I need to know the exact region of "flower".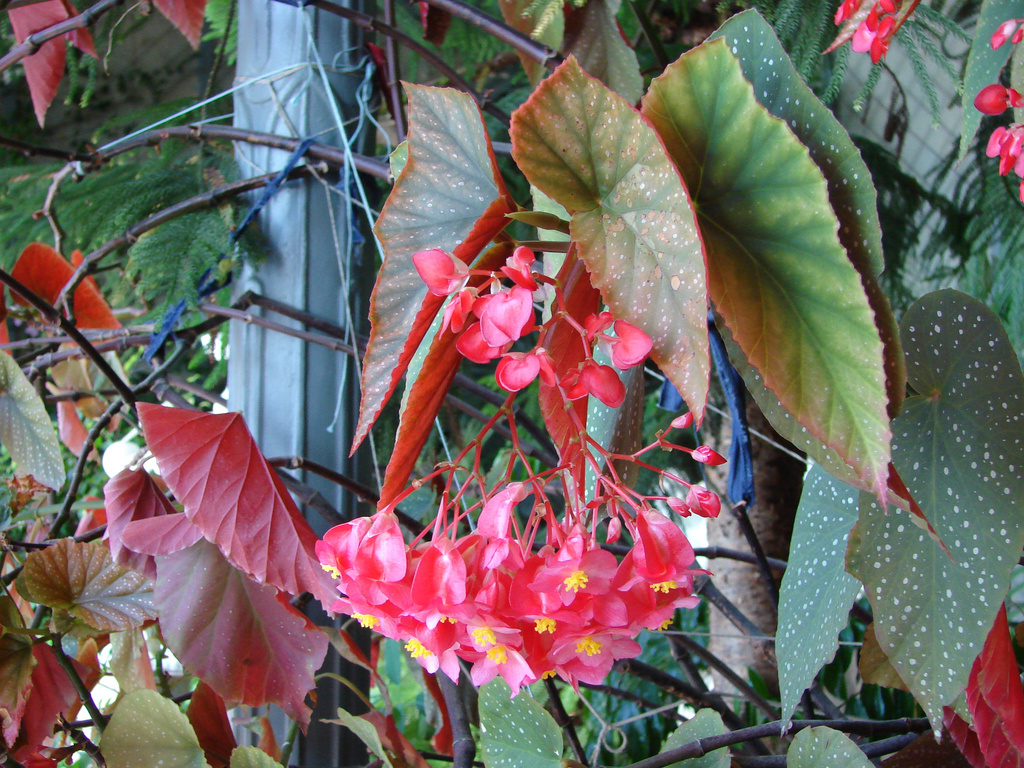
Region: (x1=970, y1=80, x2=1023, y2=114).
